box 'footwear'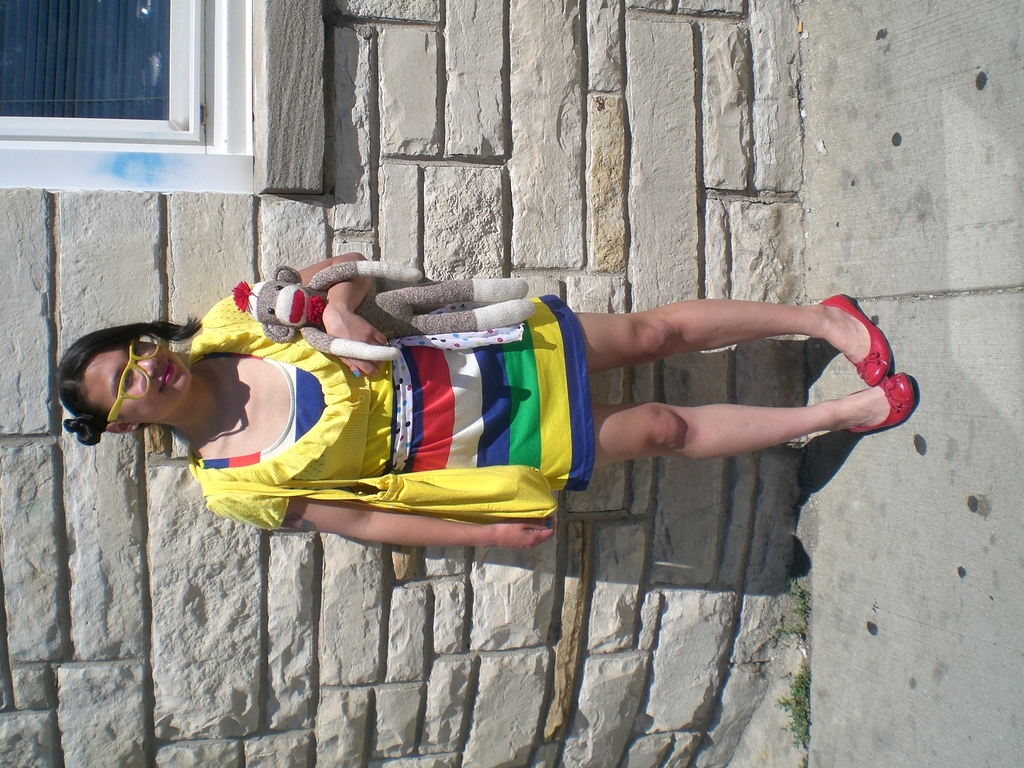
[847, 367, 911, 436]
